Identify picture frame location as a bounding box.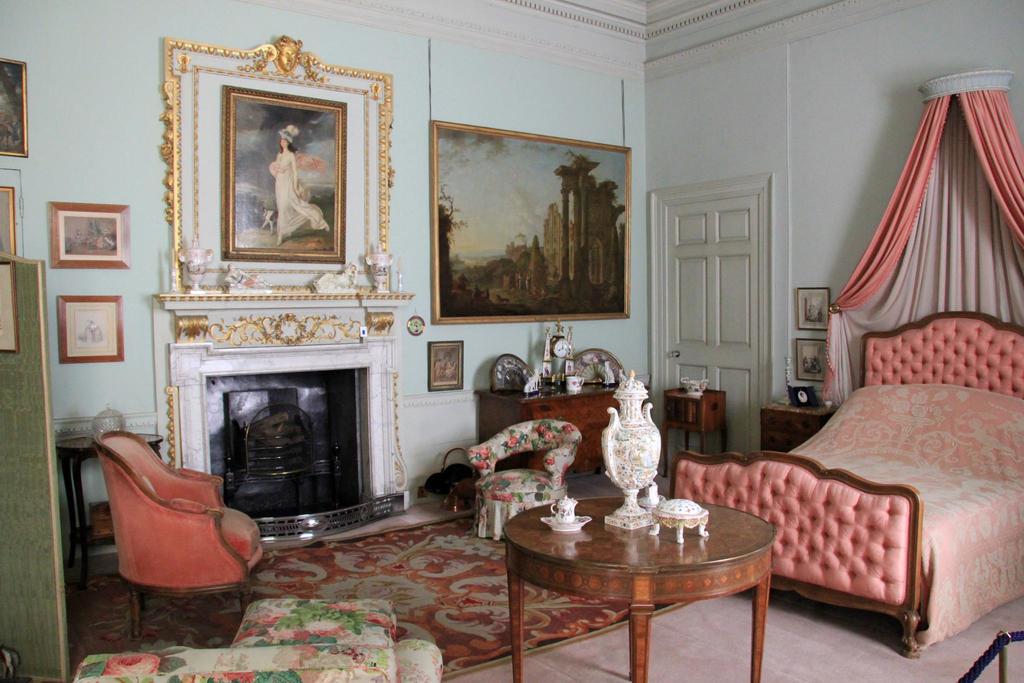
box(58, 293, 130, 356).
